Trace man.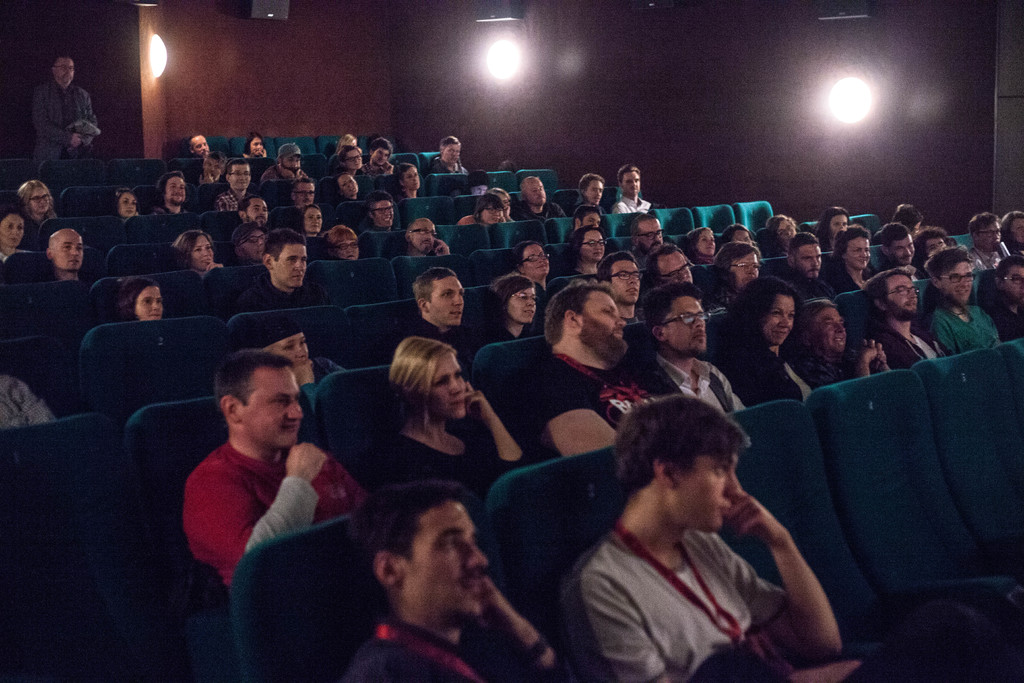
Traced to [x1=859, y1=268, x2=947, y2=375].
